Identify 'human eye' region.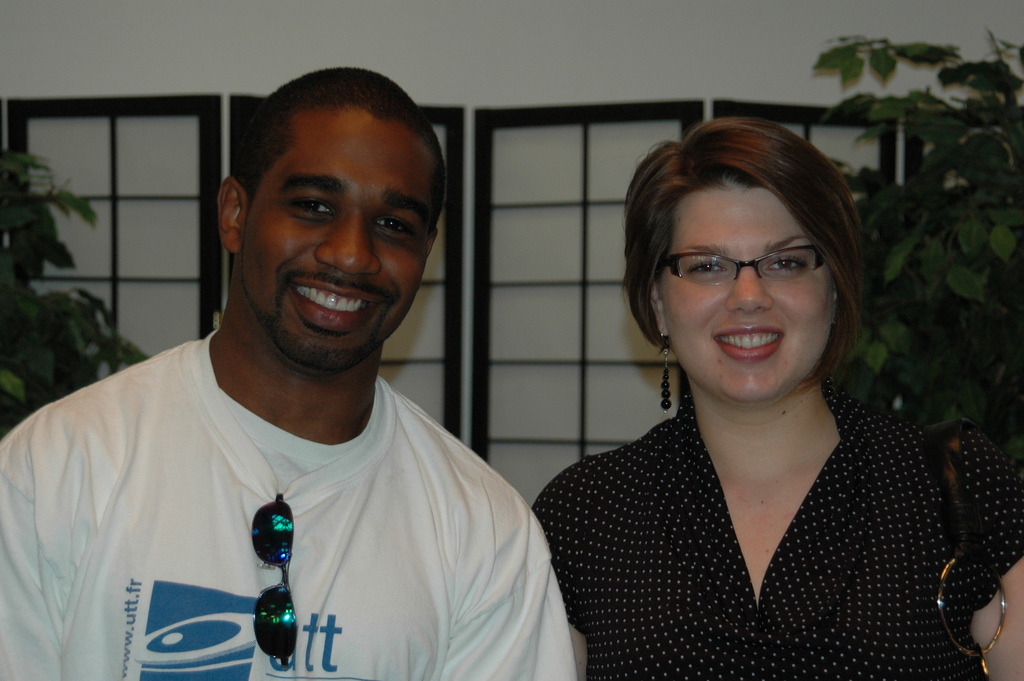
Region: [left=288, top=190, right=343, bottom=219].
